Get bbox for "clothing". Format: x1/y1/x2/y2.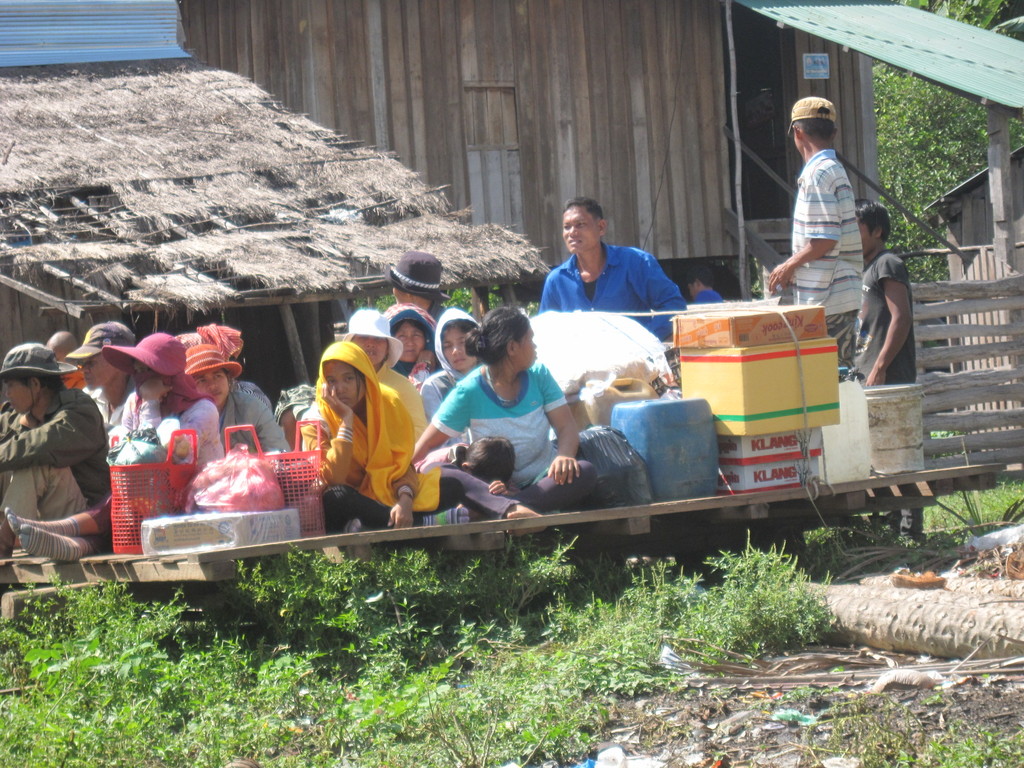
106/385/242/488.
